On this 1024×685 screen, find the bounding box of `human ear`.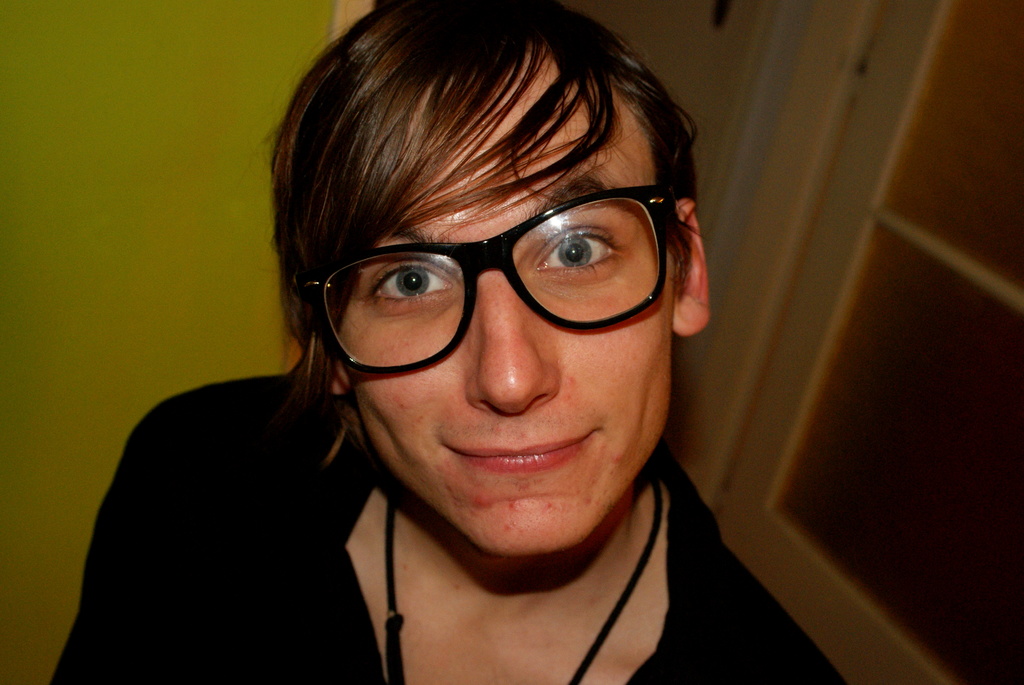
Bounding box: 326:358:355:400.
